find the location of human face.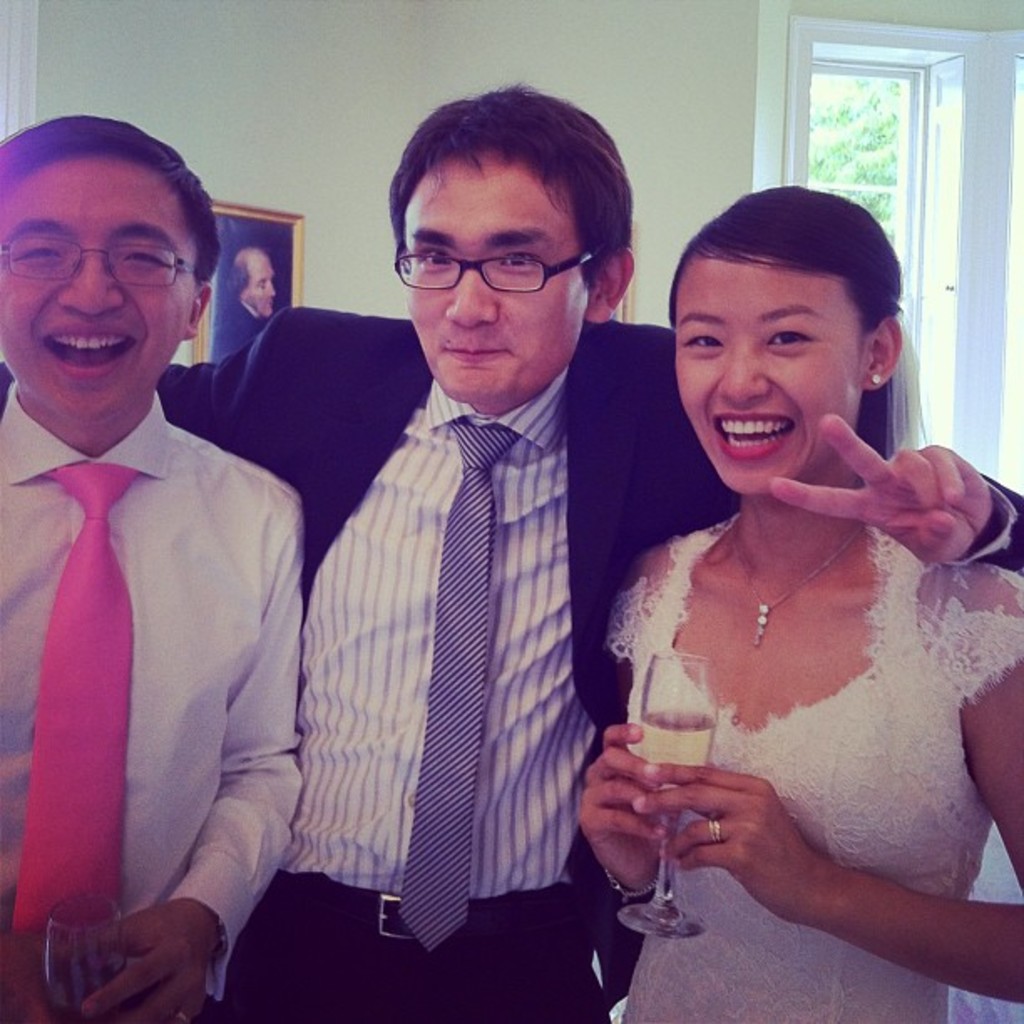
Location: pyautogui.locateOnScreen(400, 154, 594, 403).
